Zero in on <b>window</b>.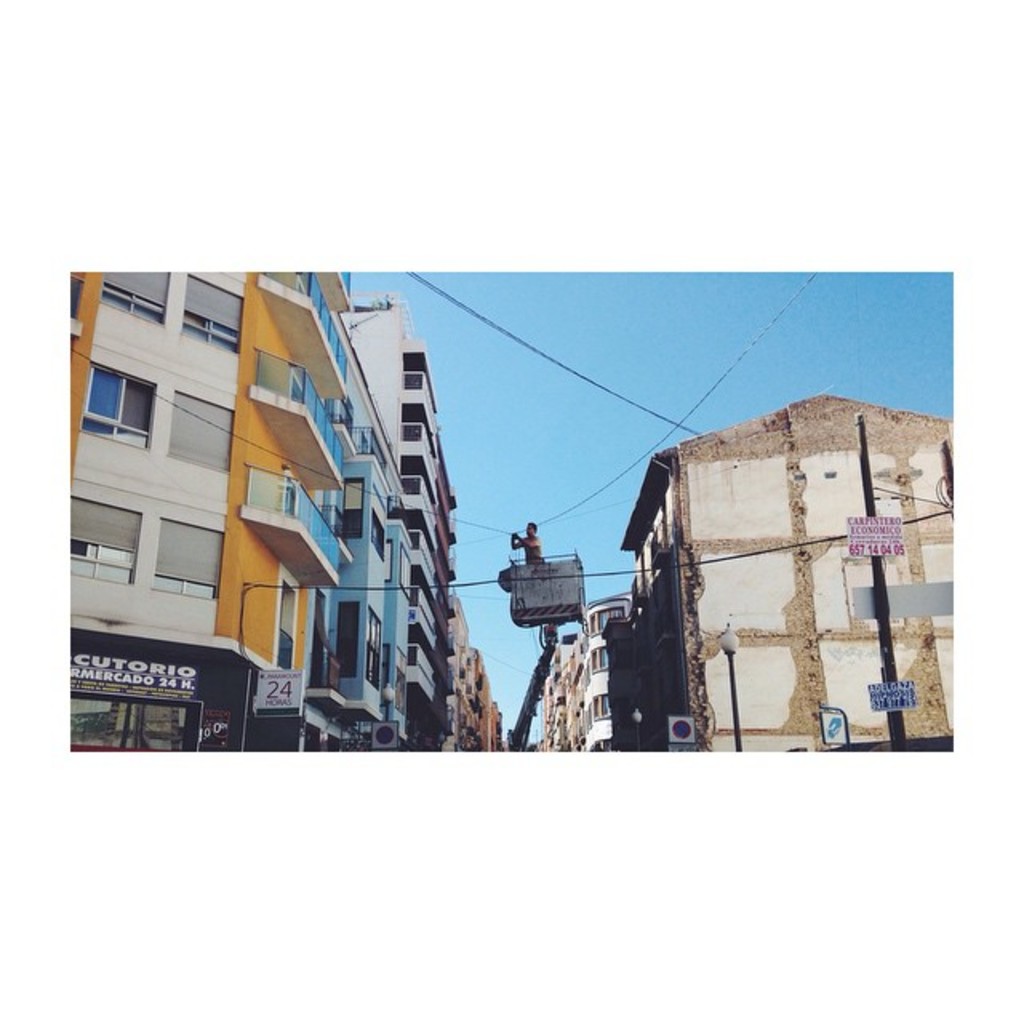
Zeroed in: <box>338,606,360,678</box>.
